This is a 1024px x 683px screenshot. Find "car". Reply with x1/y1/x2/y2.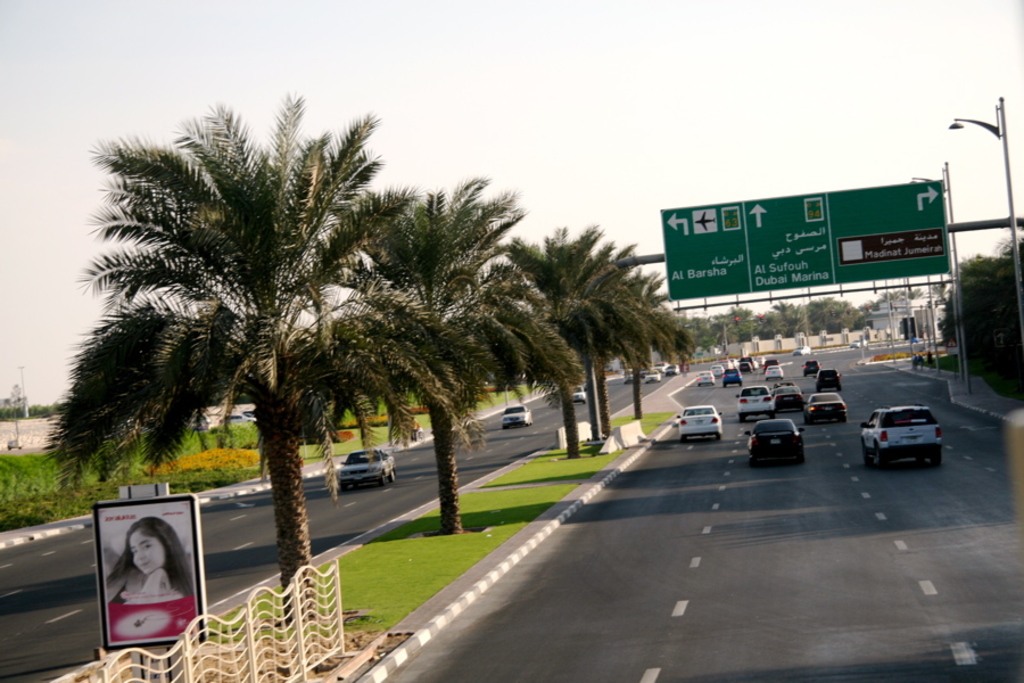
655/363/670/369.
